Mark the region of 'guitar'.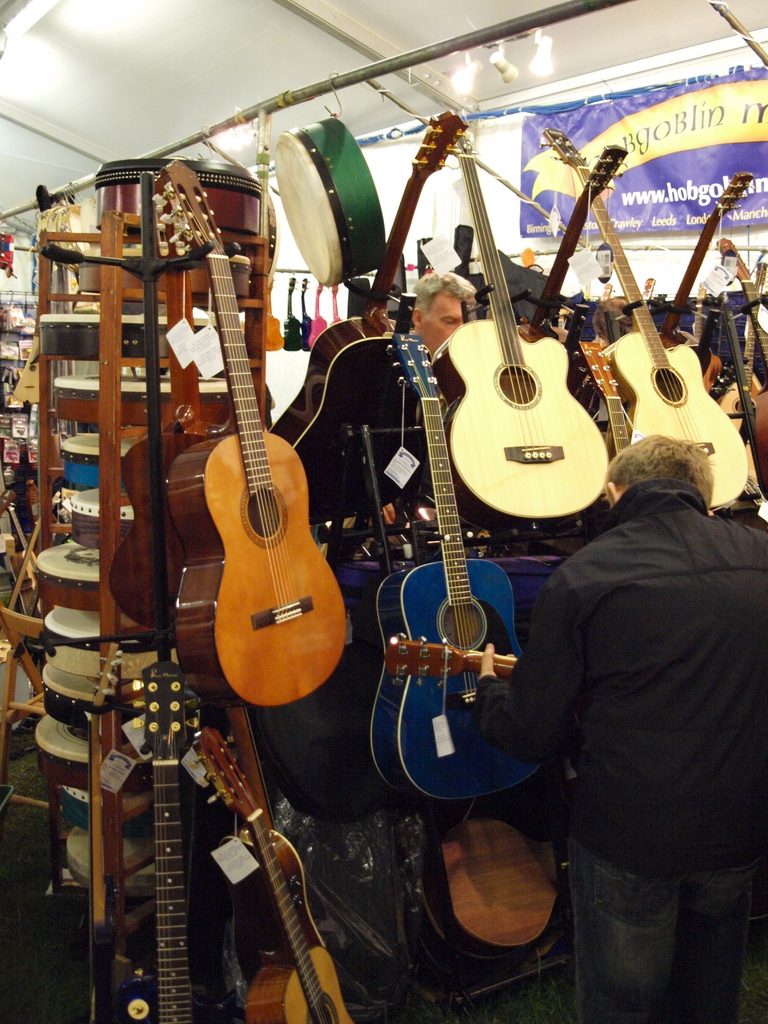
Region: (324,104,470,332).
